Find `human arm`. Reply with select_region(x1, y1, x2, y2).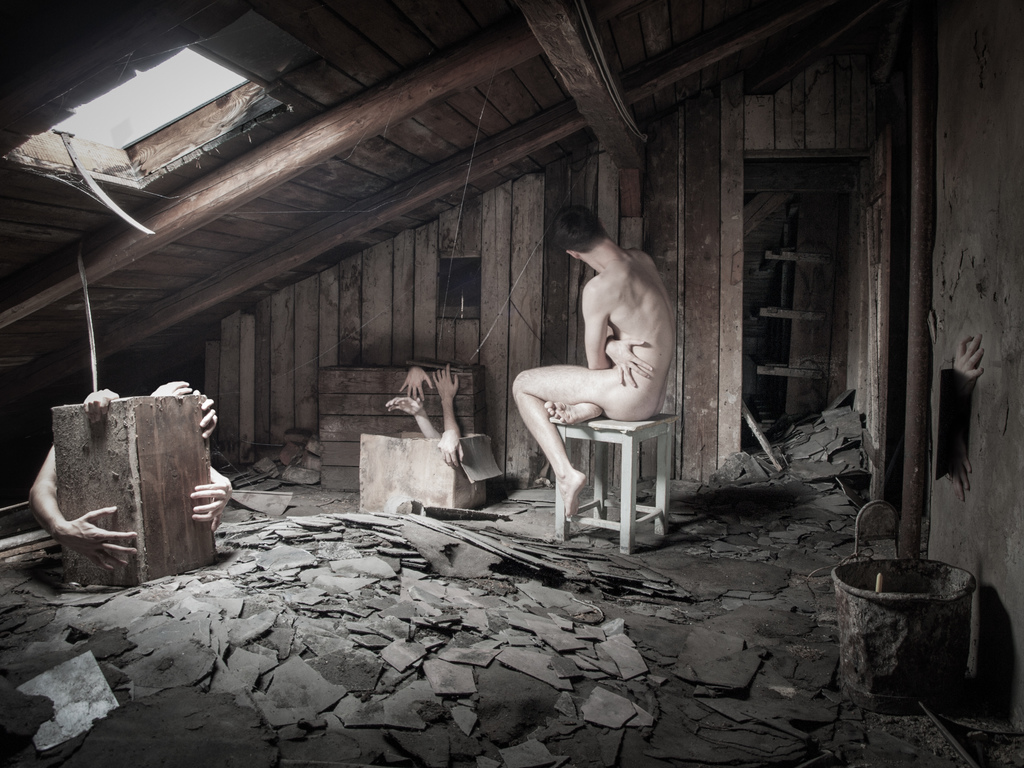
select_region(397, 363, 429, 413).
